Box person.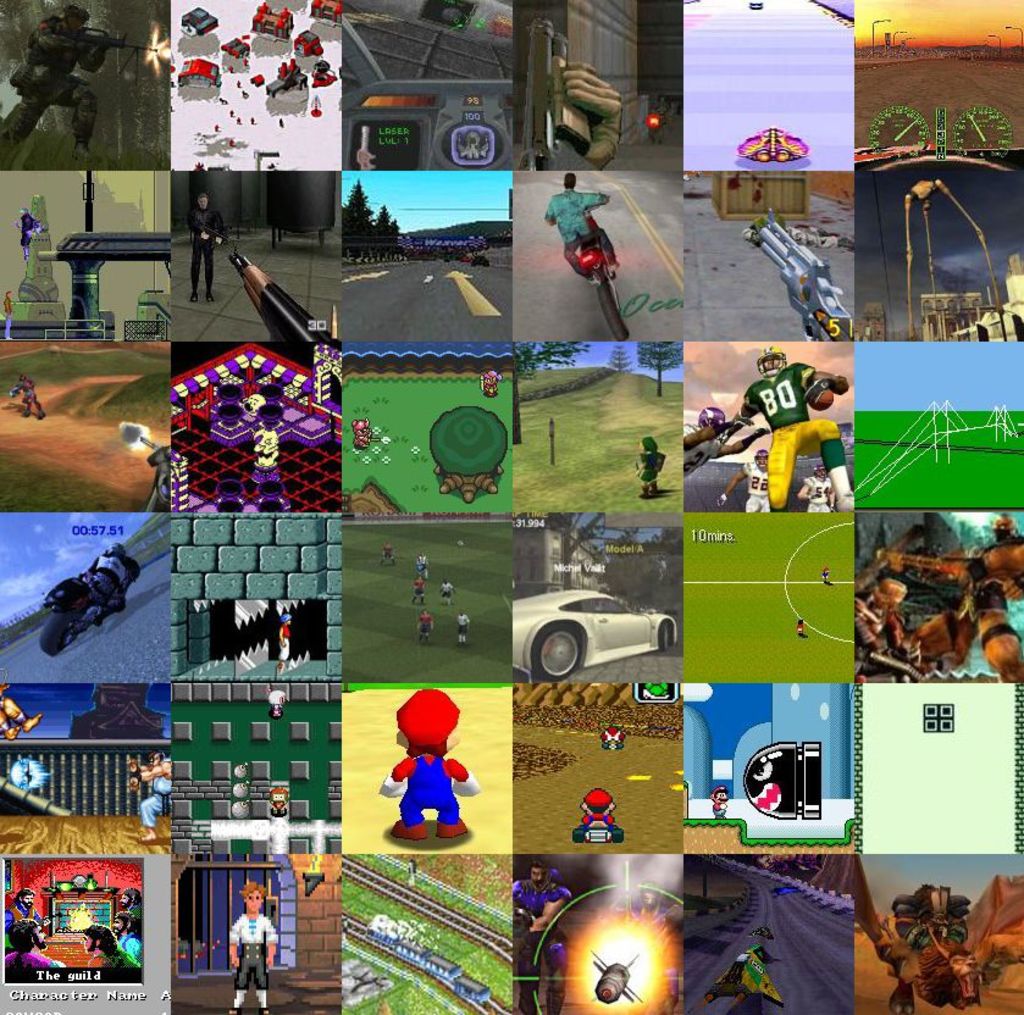
select_region(442, 578, 456, 611).
